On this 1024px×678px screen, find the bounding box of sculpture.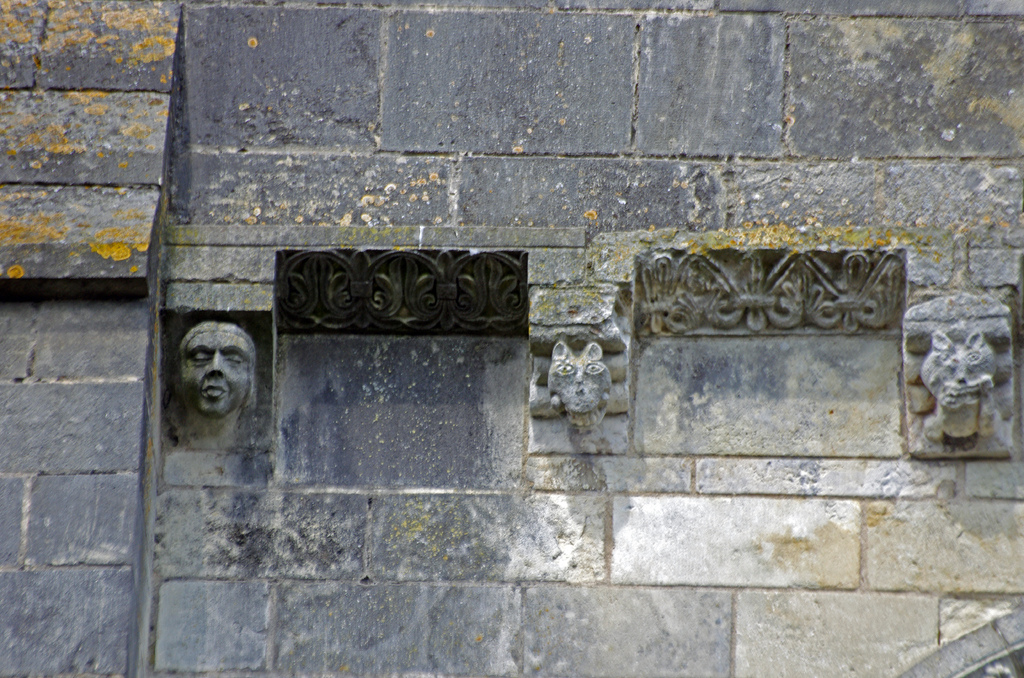
Bounding box: [left=913, top=326, right=999, bottom=414].
